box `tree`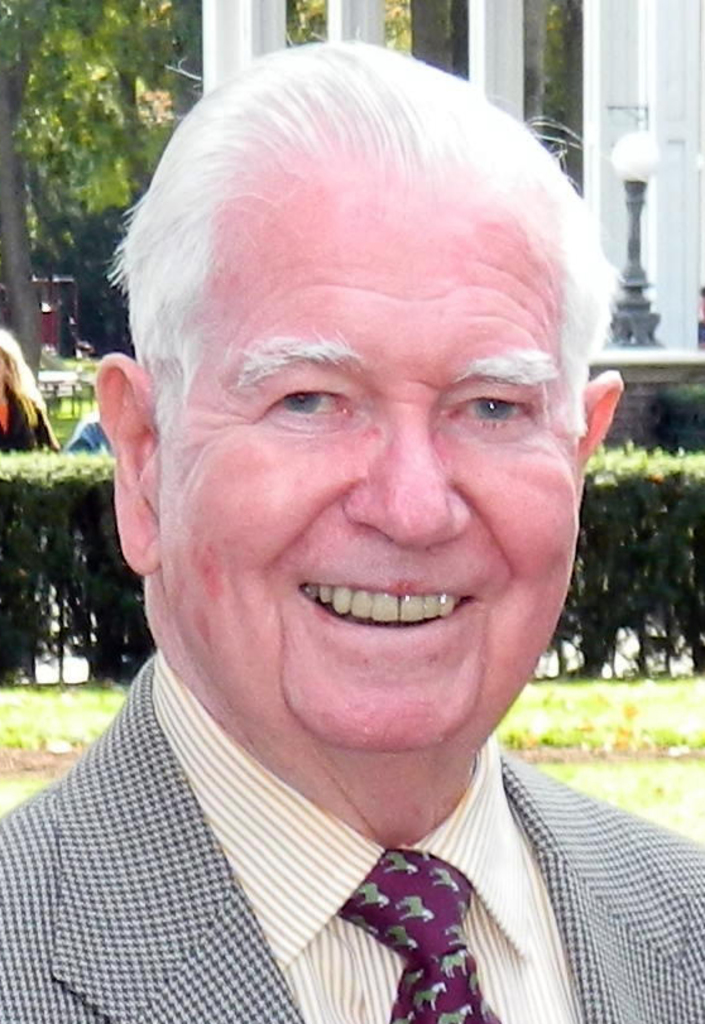
crop(0, 0, 85, 378)
